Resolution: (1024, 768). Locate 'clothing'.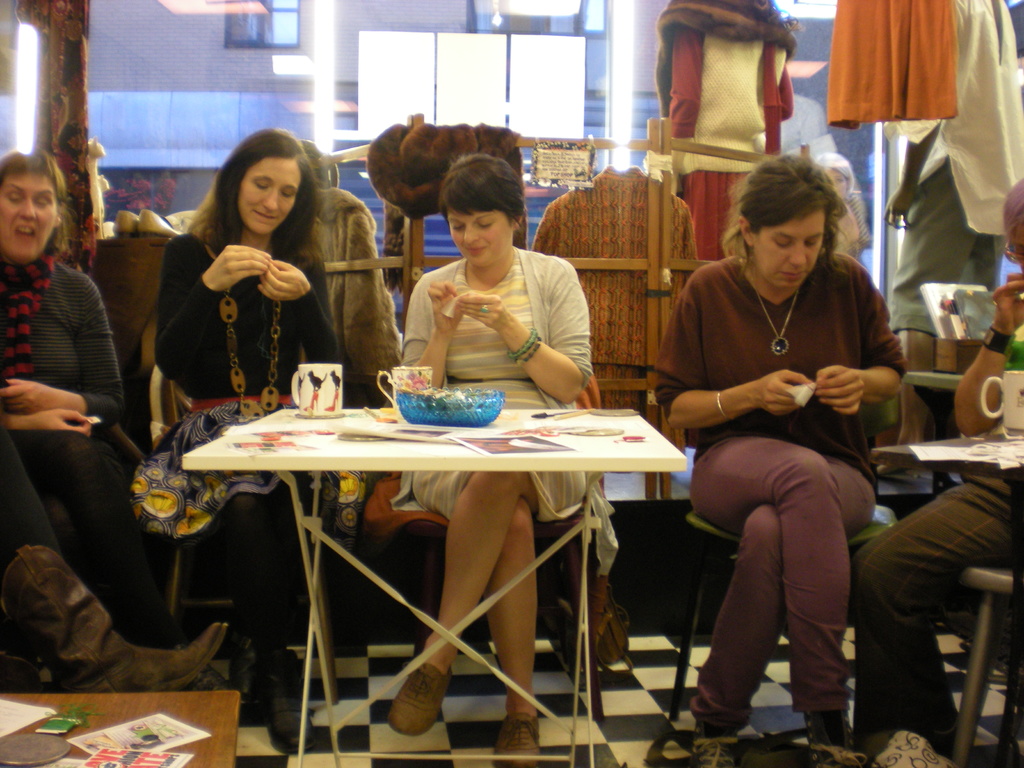
(x1=388, y1=244, x2=591, y2=518).
